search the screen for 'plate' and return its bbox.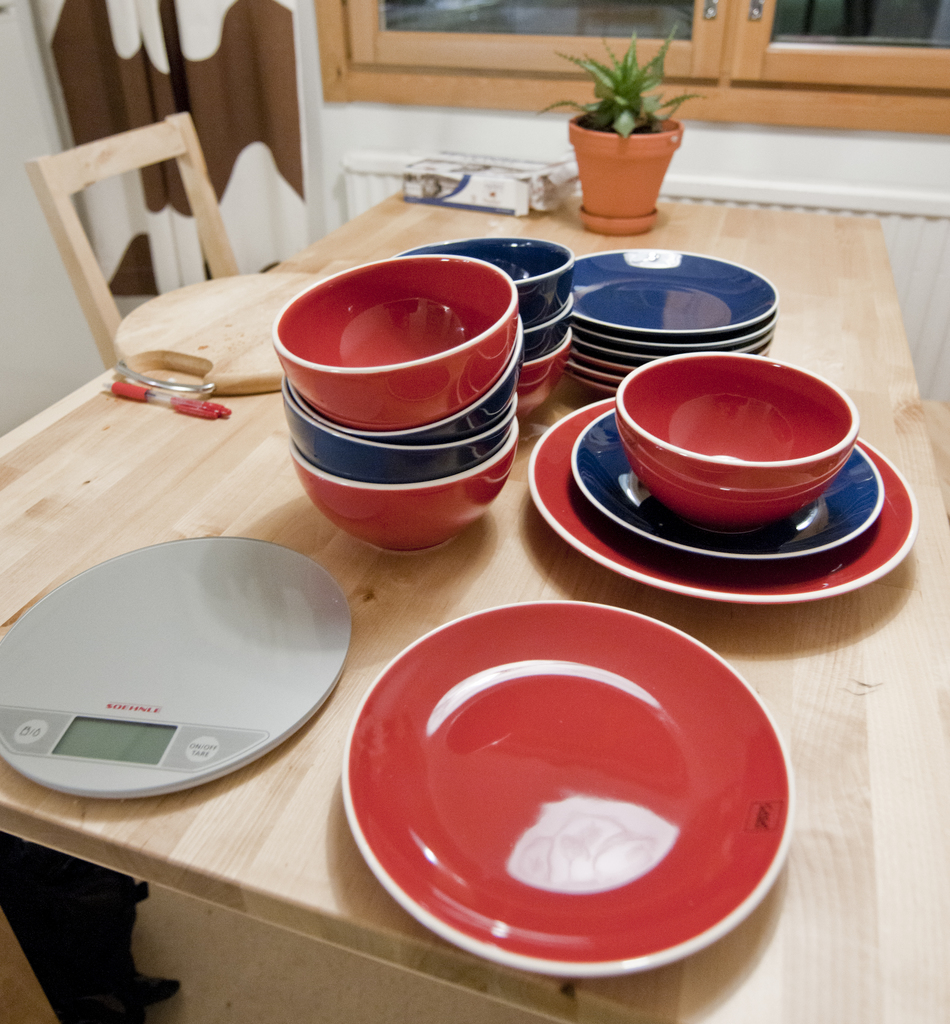
Found: [left=522, top=393, right=923, bottom=615].
